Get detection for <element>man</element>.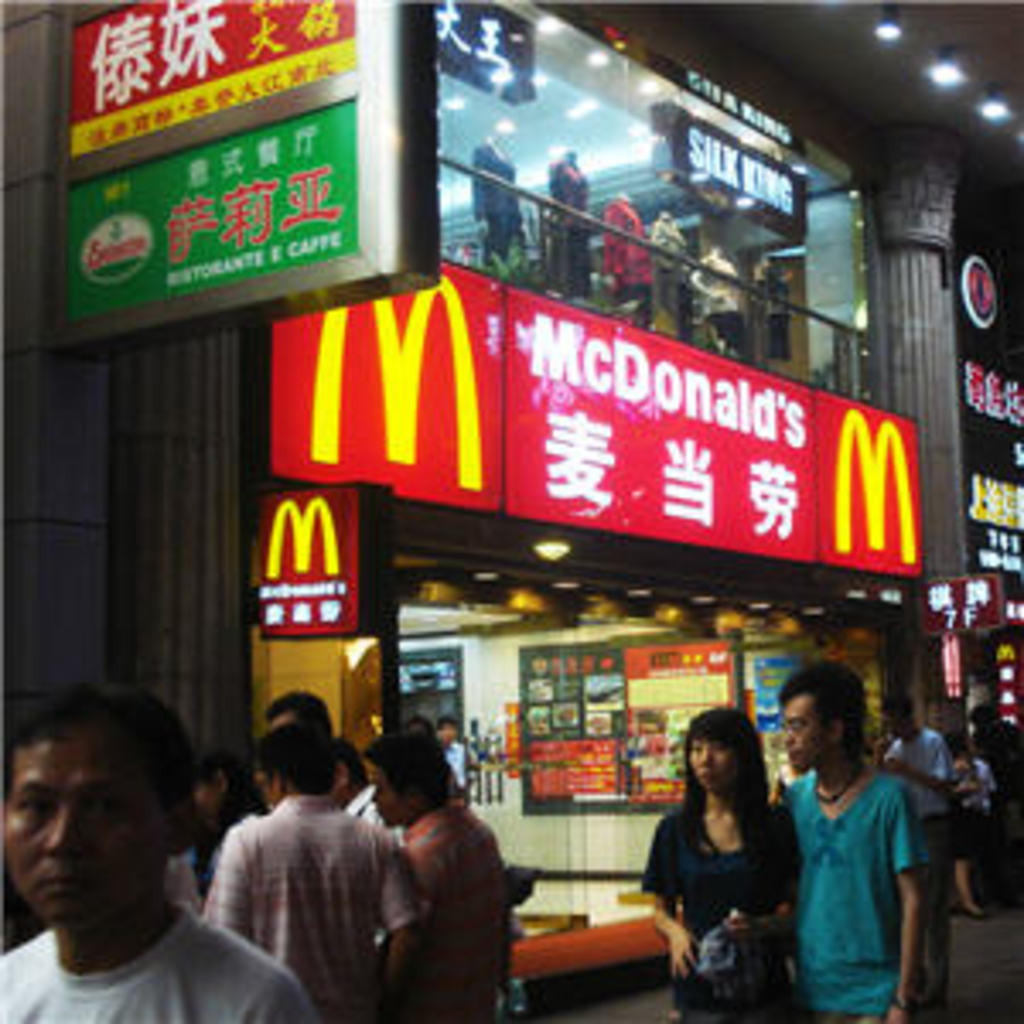
Detection: x1=877 y1=679 x2=973 y2=928.
